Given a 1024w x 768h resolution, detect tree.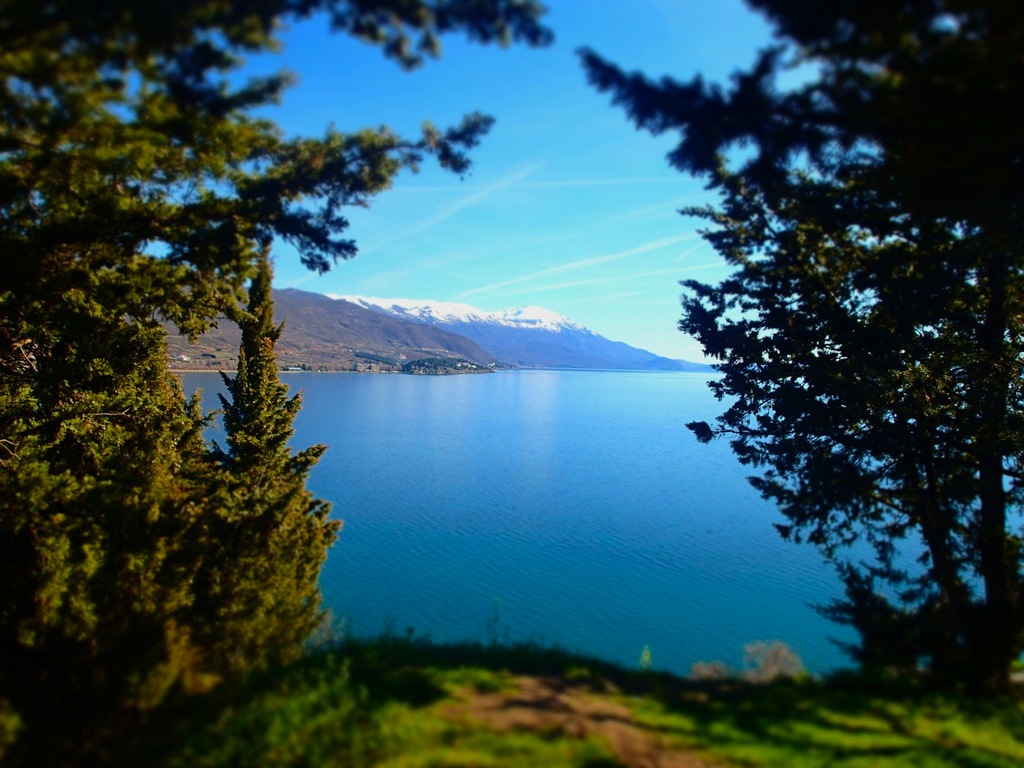
bbox=(209, 232, 340, 666).
